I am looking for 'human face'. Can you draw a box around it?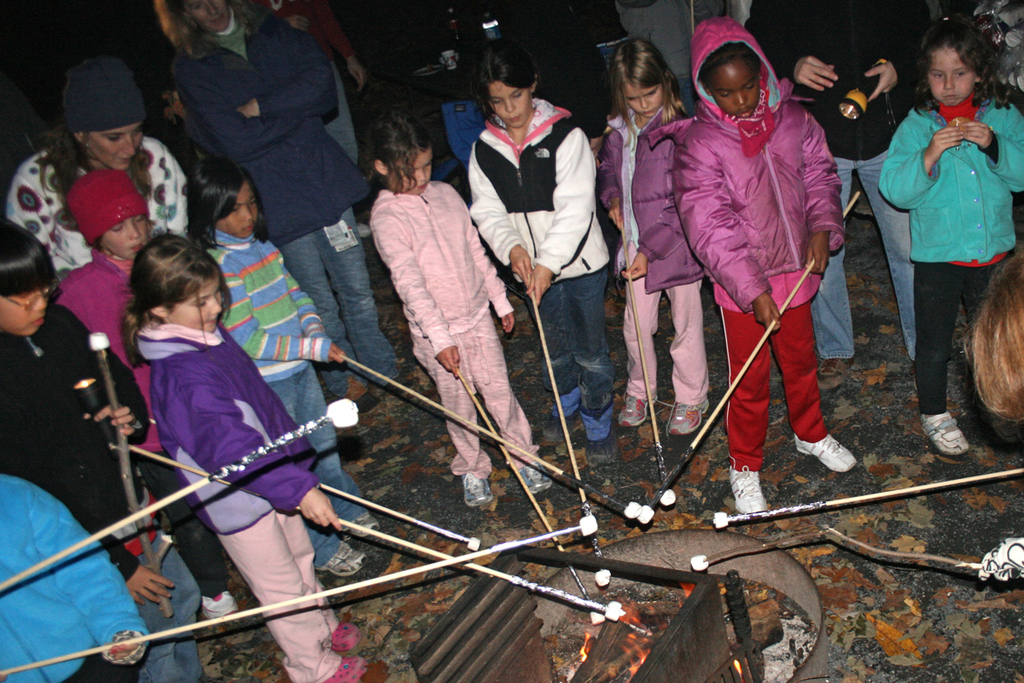
Sure, the bounding box is [x1=390, y1=155, x2=433, y2=198].
